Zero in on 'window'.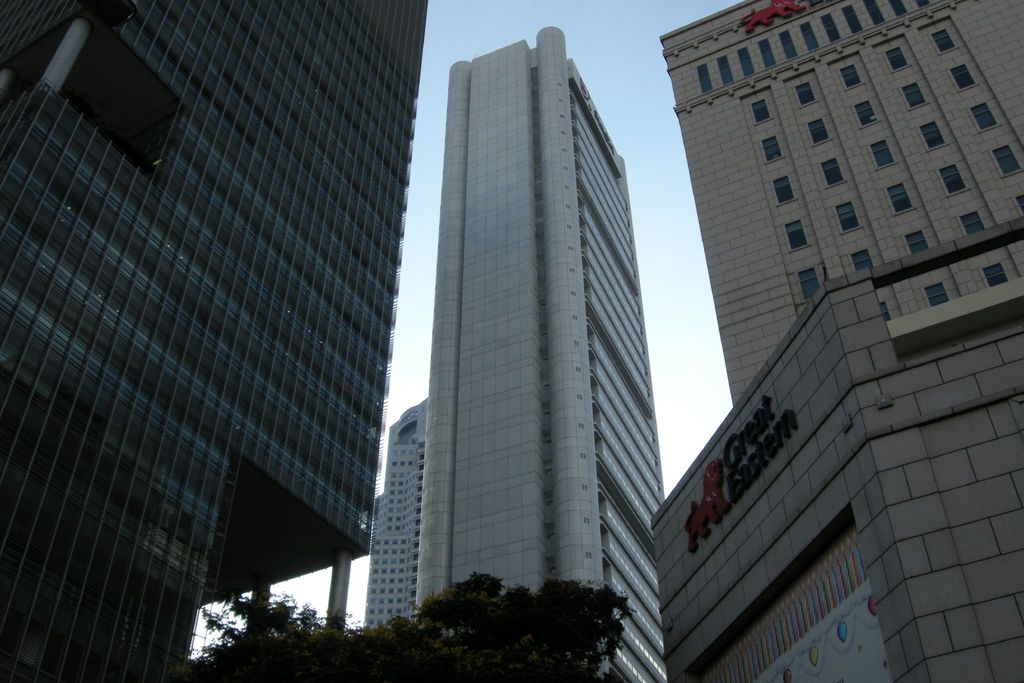
Zeroed in: bbox(988, 141, 1023, 178).
